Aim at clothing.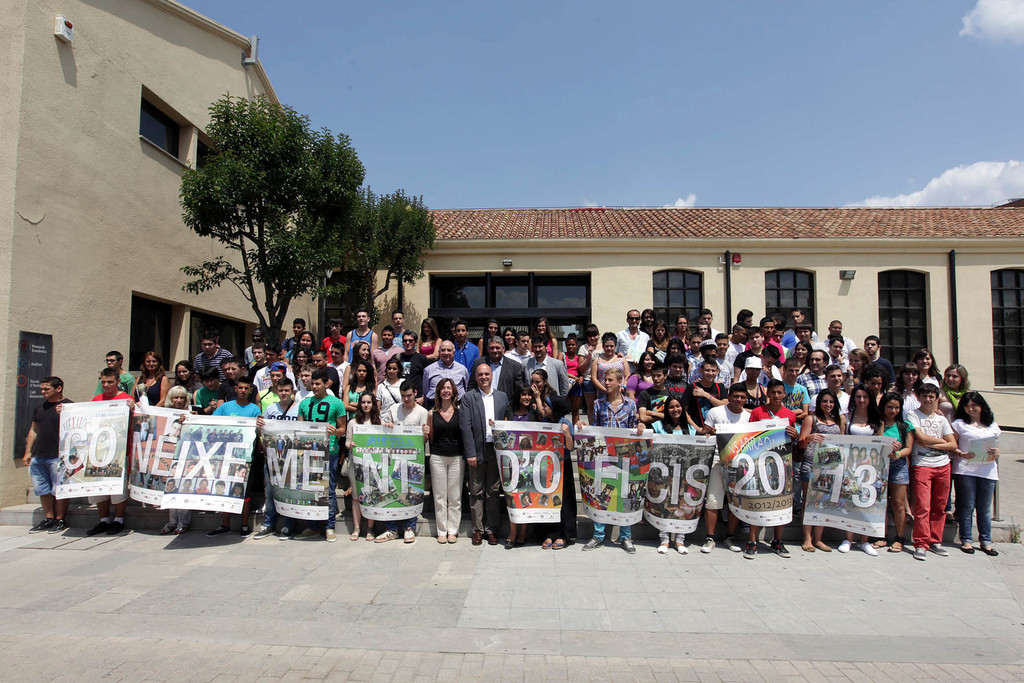
Aimed at left=622, top=456, right=639, bottom=467.
